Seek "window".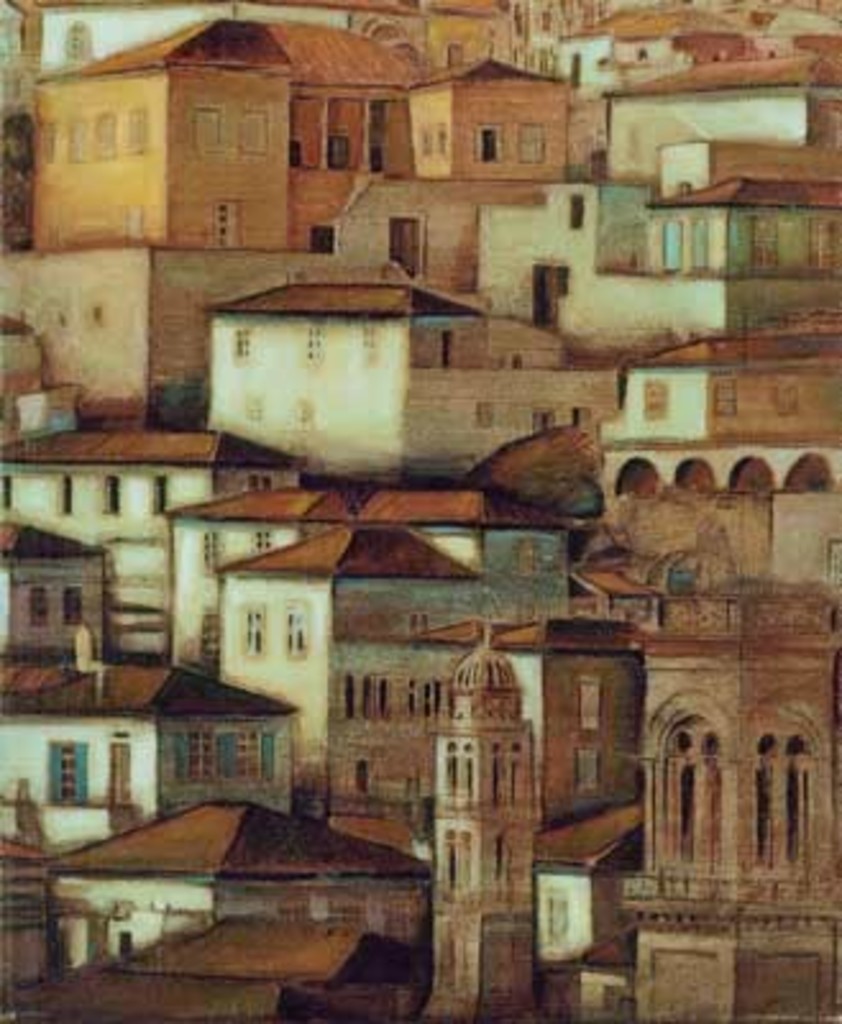
282, 599, 302, 650.
